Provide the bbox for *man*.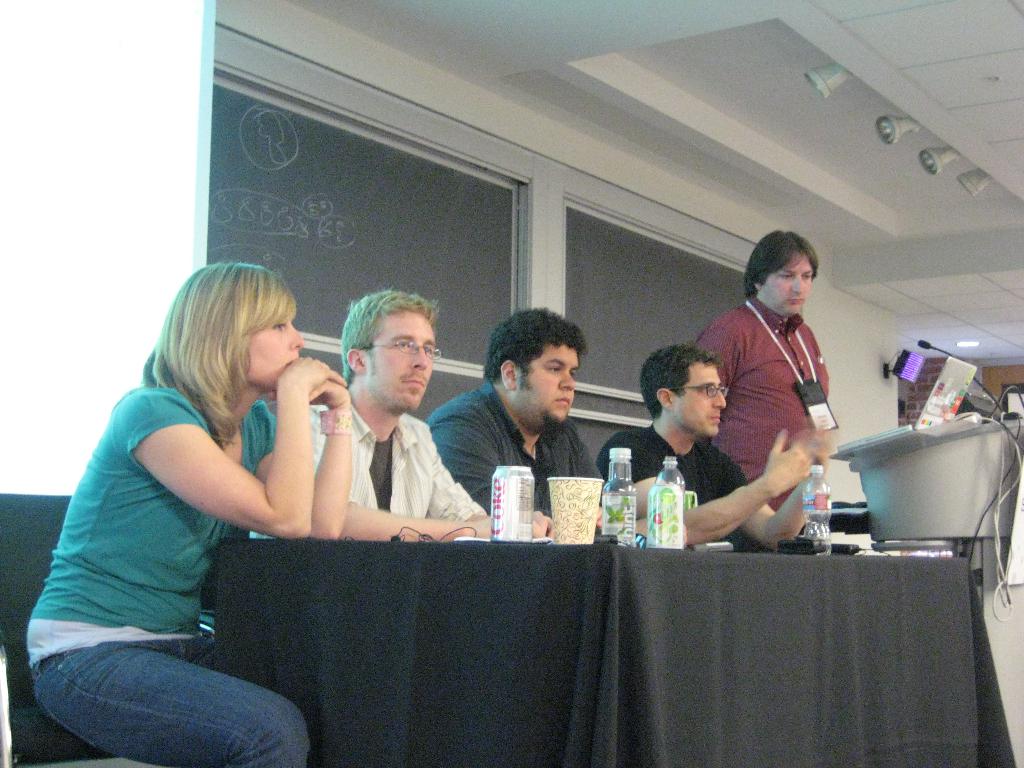
{"x1": 596, "y1": 344, "x2": 835, "y2": 552}.
